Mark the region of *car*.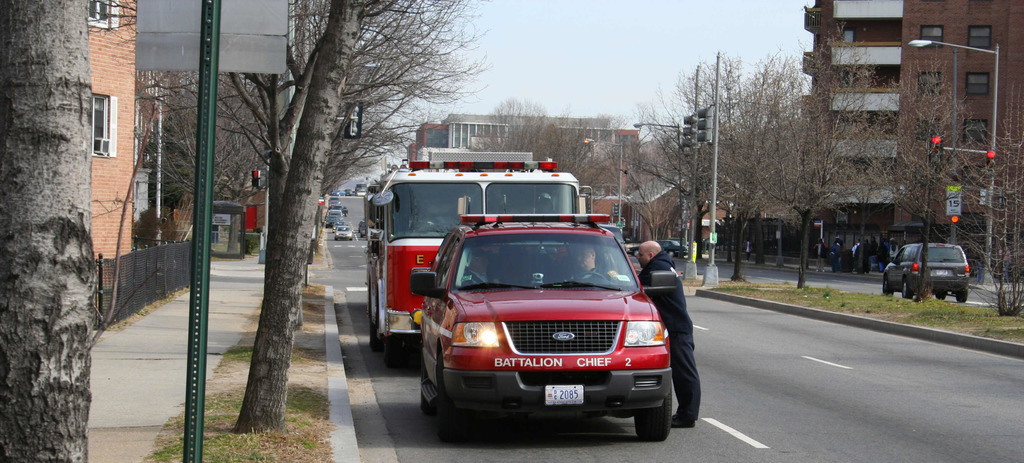
Region: rect(329, 206, 346, 216).
